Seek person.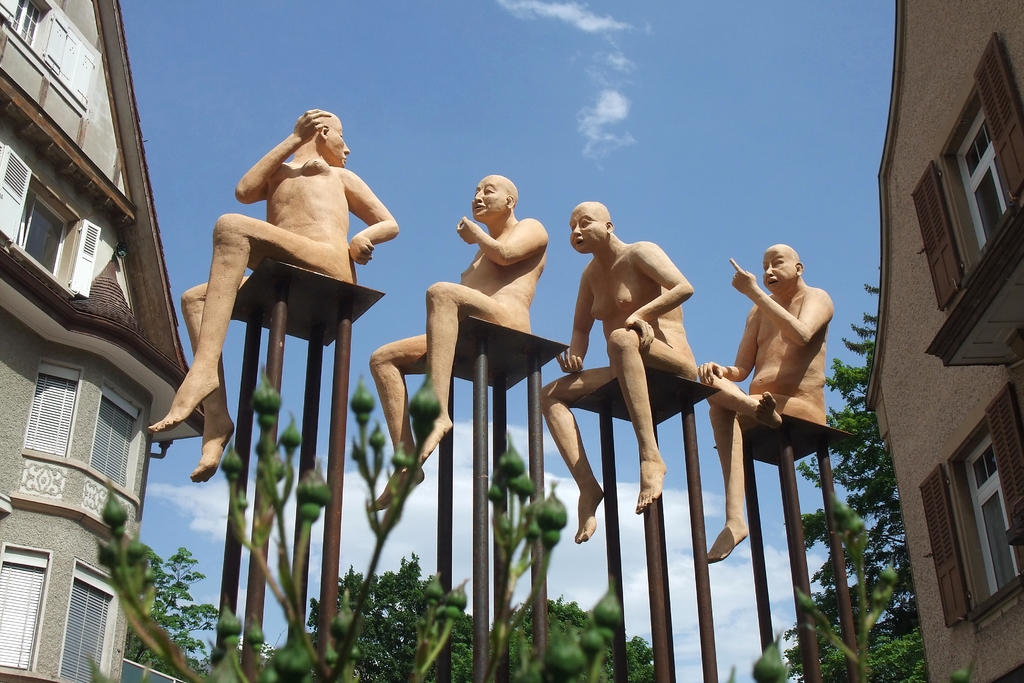
{"x1": 148, "y1": 105, "x2": 399, "y2": 481}.
